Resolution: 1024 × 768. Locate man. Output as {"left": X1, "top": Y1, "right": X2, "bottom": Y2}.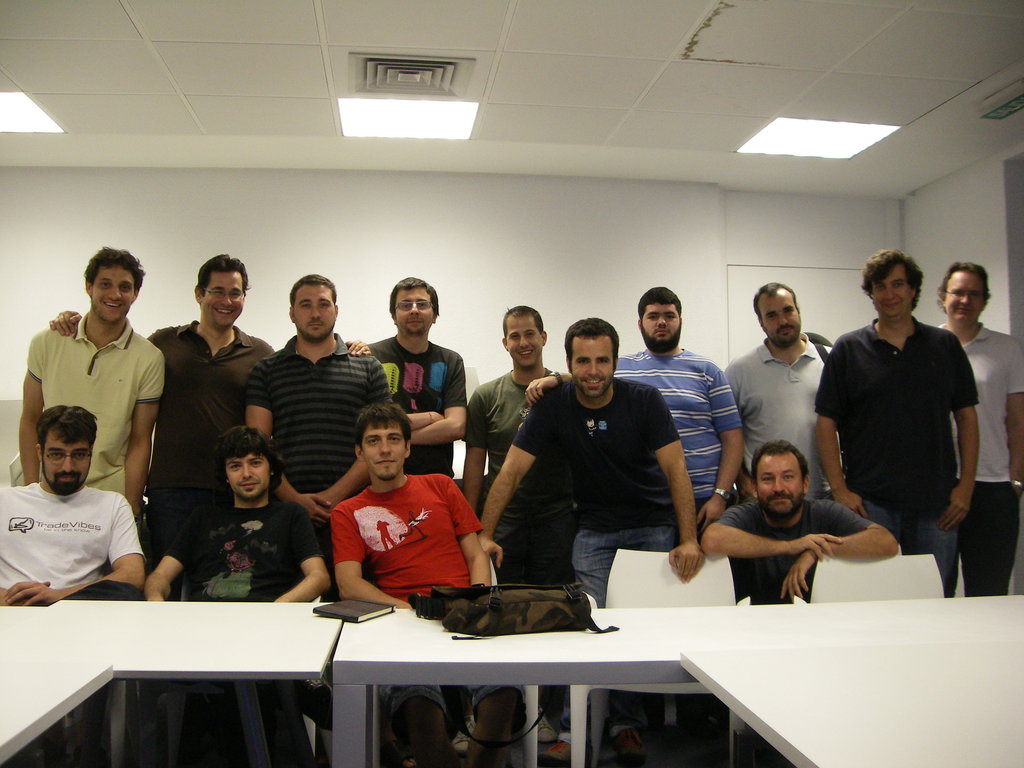
{"left": 0, "top": 404, "right": 145, "bottom": 601}.
